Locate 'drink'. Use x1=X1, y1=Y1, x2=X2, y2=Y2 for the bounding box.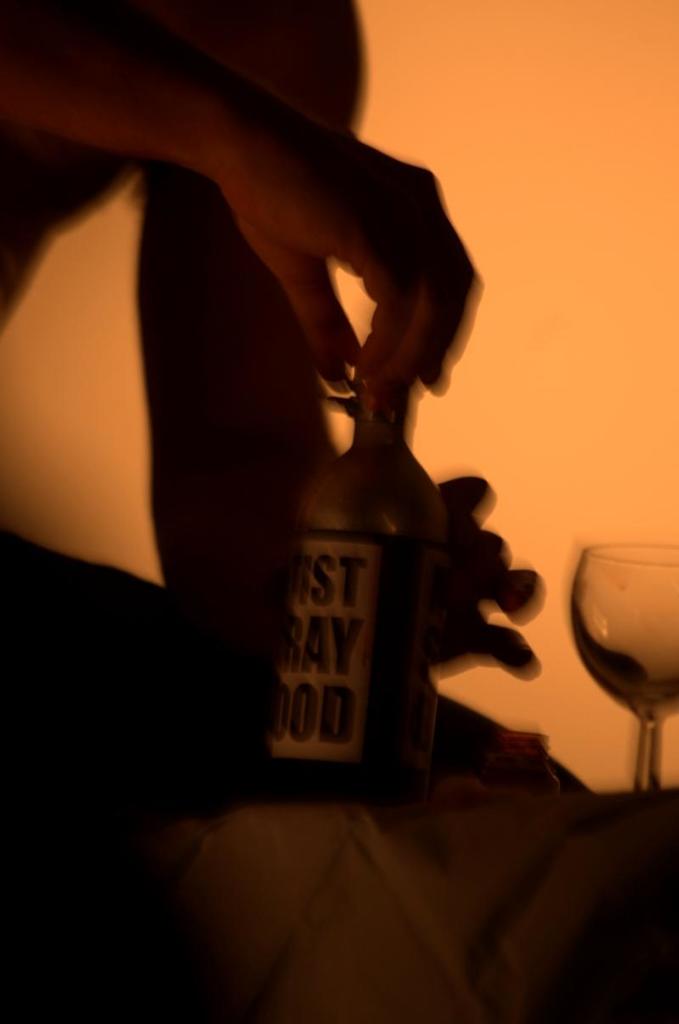
x1=271, y1=340, x2=479, y2=816.
